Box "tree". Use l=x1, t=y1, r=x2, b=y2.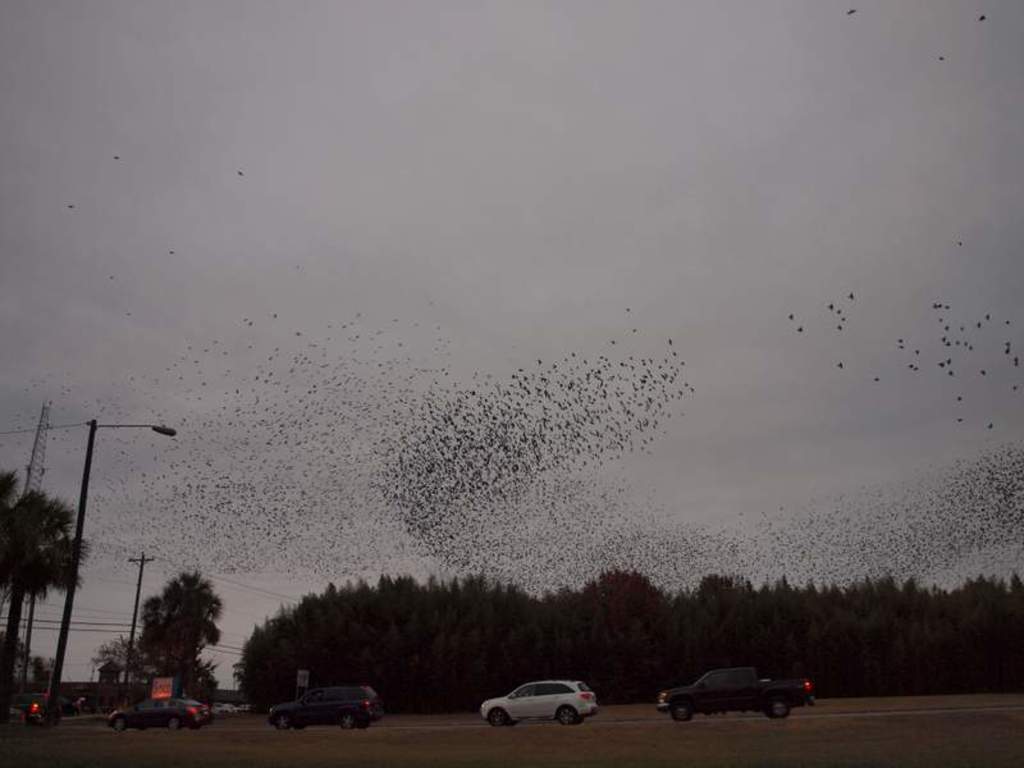
l=0, t=490, r=92, b=712.
